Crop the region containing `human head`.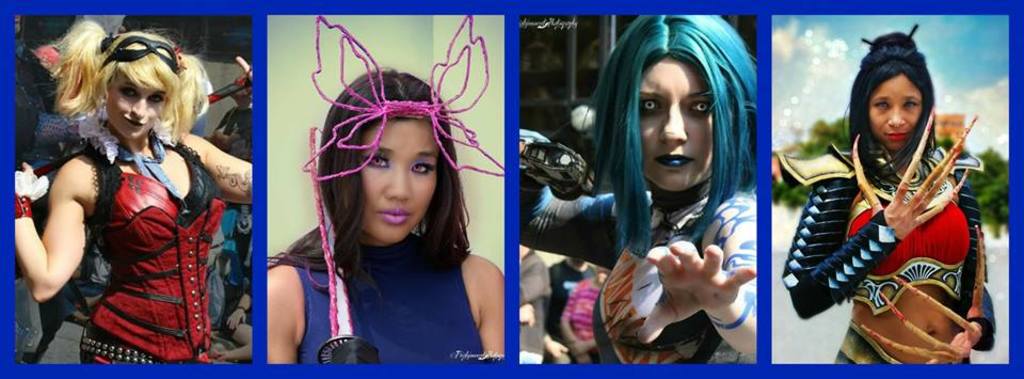
Crop region: crop(310, 61, 450, 236).
